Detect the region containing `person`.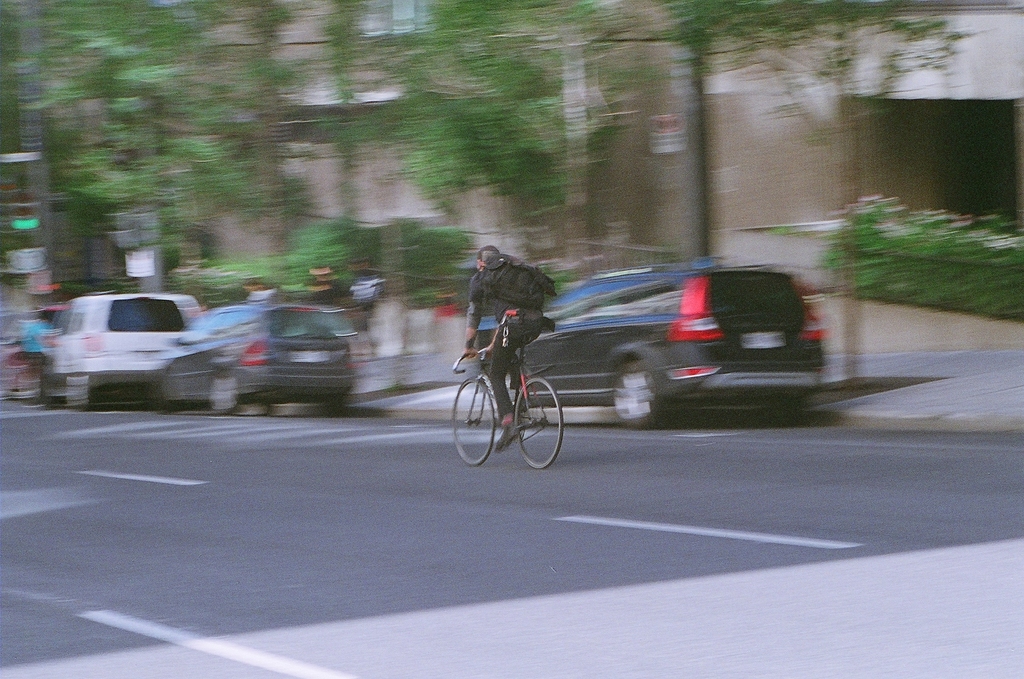
Rect(454, 242, 553, 436).
